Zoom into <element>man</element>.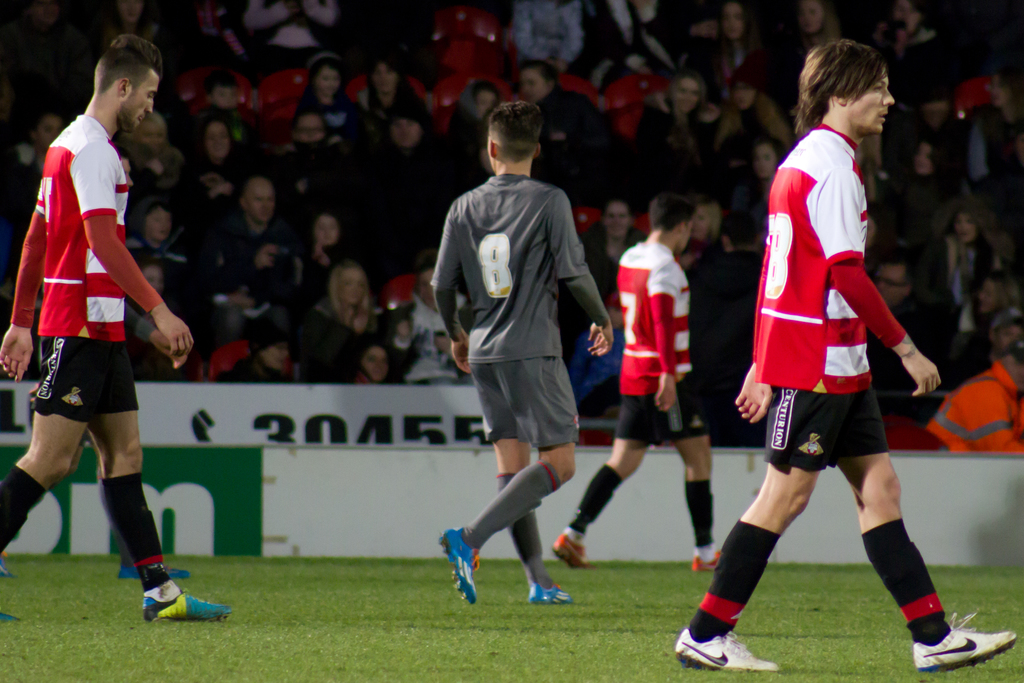
Zoom target: x1=671 y1=42 x2=1018 y2=672.
